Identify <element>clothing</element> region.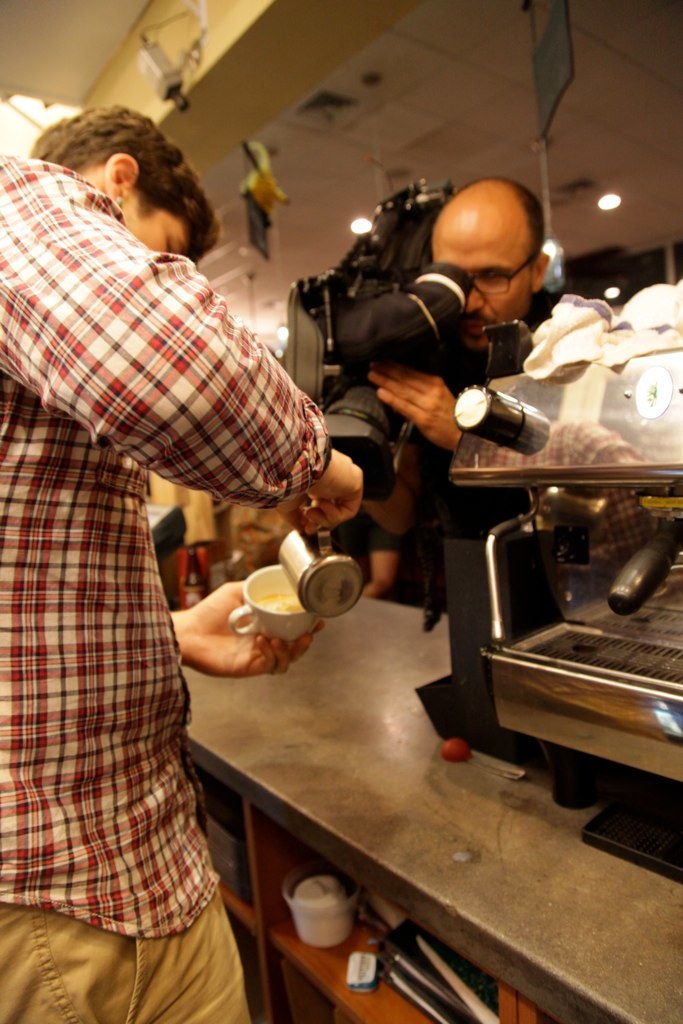
Region: x1=362, y1=517, x2=401, y2=560.
